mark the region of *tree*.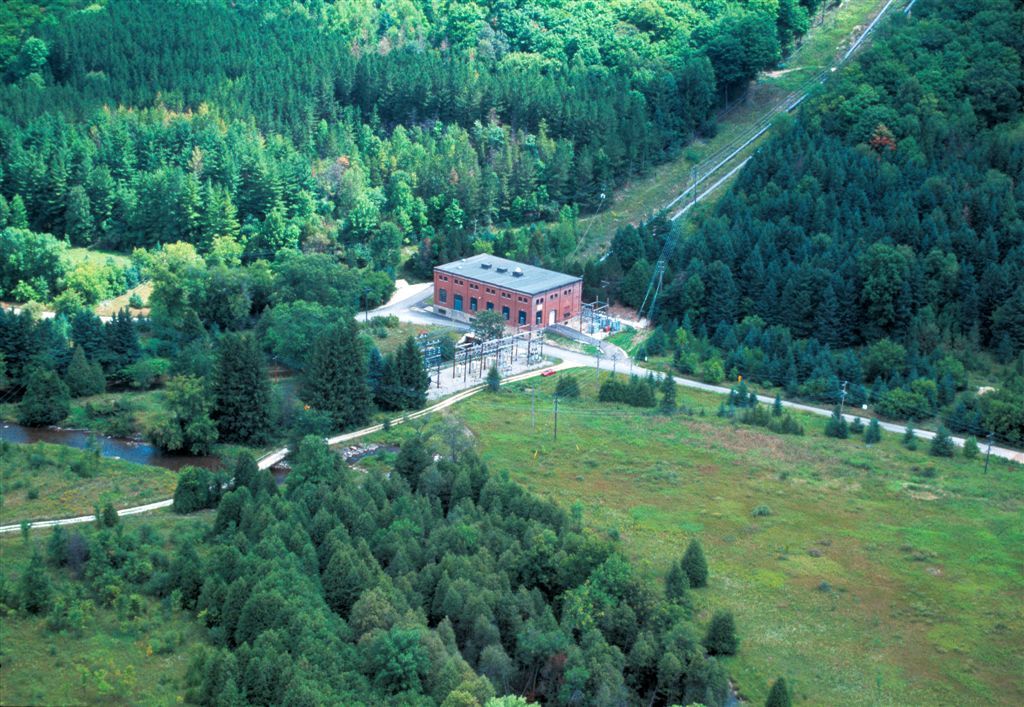
Region: 470, 479, 508, 528.
